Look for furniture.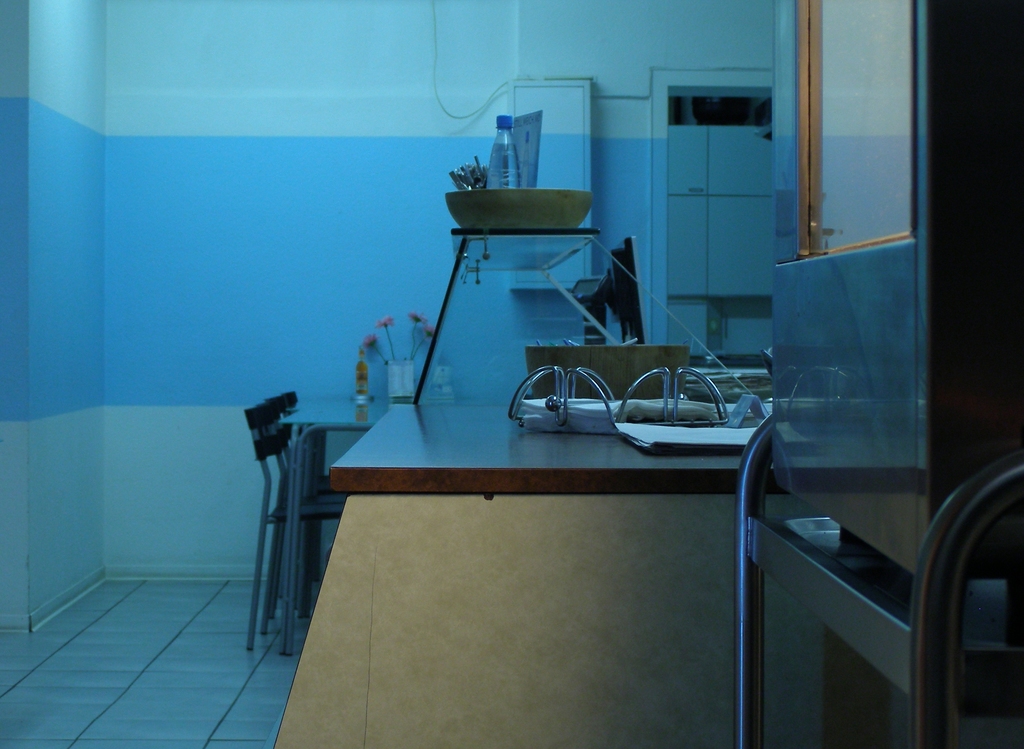
Found: rect(241, 391, 388, 656).
